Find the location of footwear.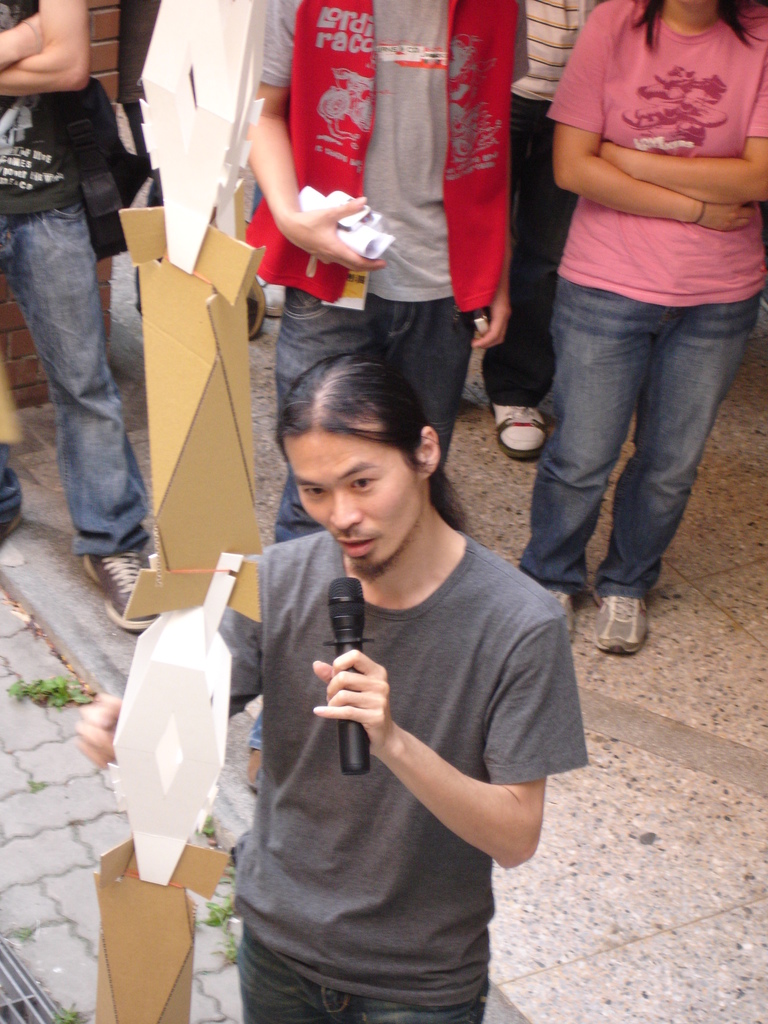
Location: {"left": 0, "top": 496, "right": 24, "bottom": 559}.
